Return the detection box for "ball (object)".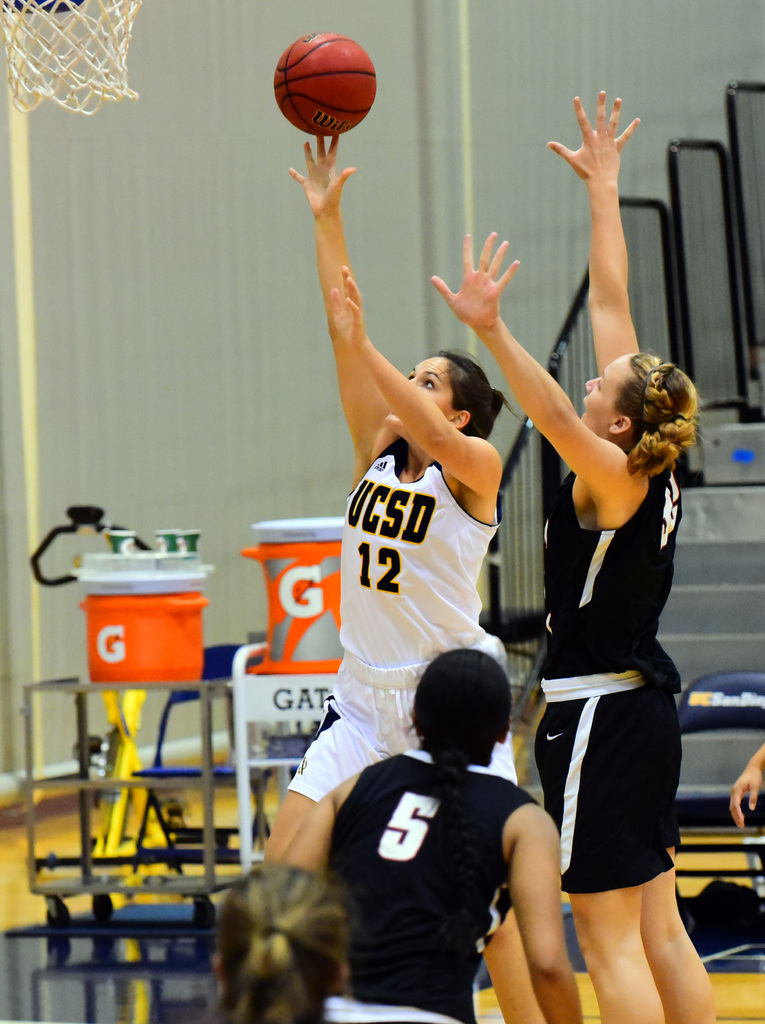
detection(274, 29, 383, 138).
